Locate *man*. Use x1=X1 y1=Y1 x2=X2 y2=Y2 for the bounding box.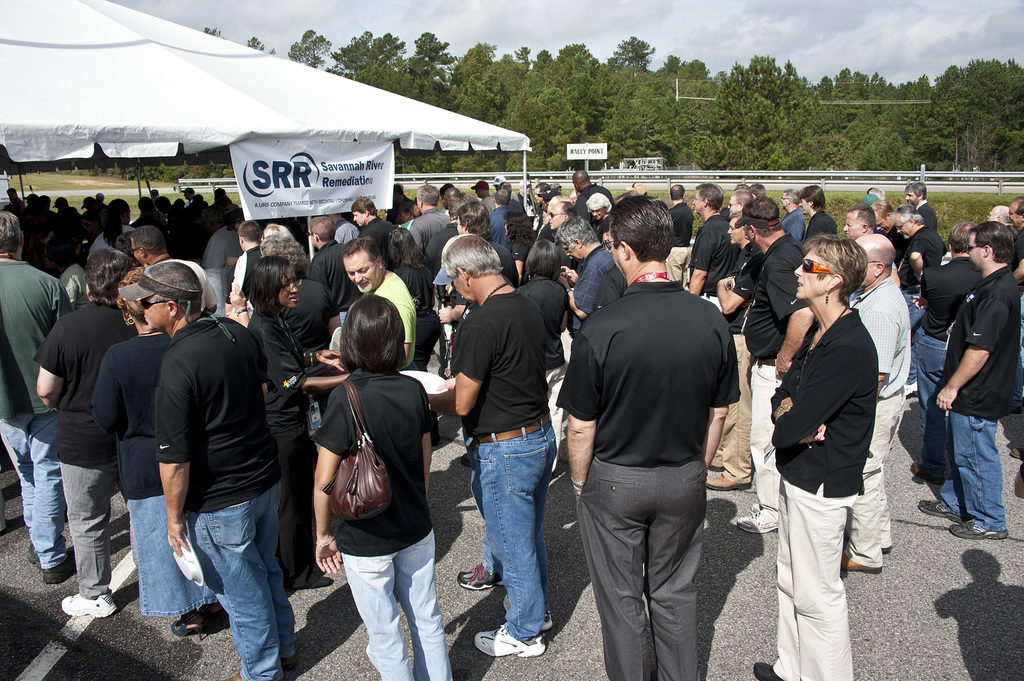
x1=905 y1=183 x2=937 y2=236.
